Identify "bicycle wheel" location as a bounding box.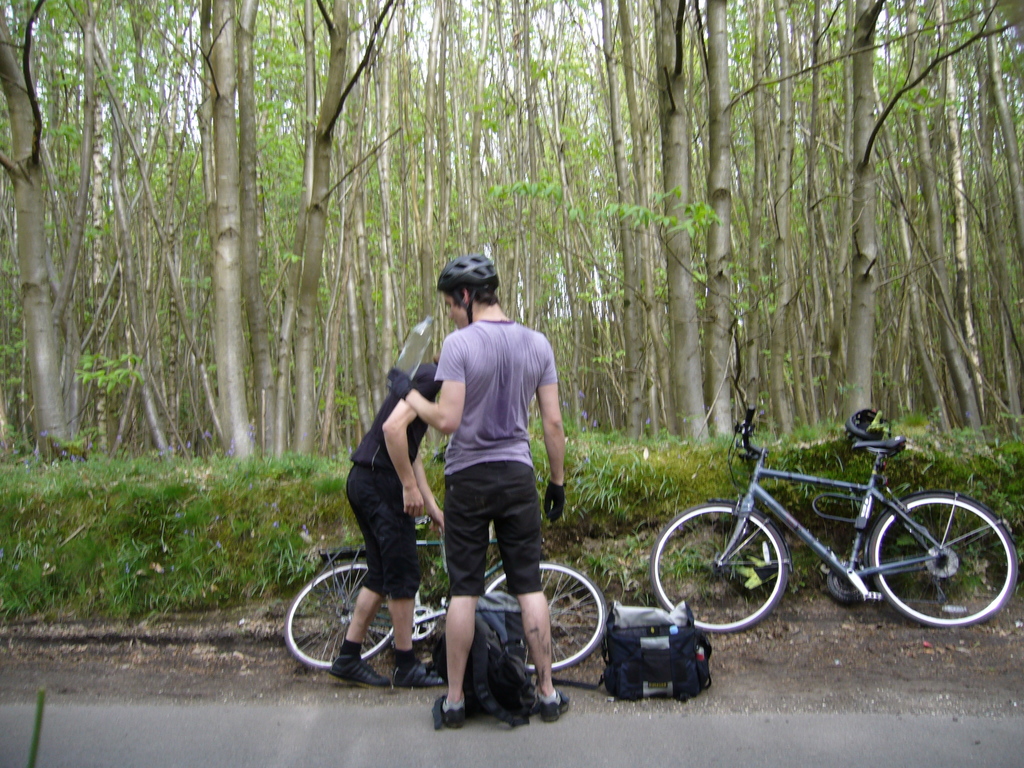
[x1=872, y1=490, x2=1003, y2=628].
